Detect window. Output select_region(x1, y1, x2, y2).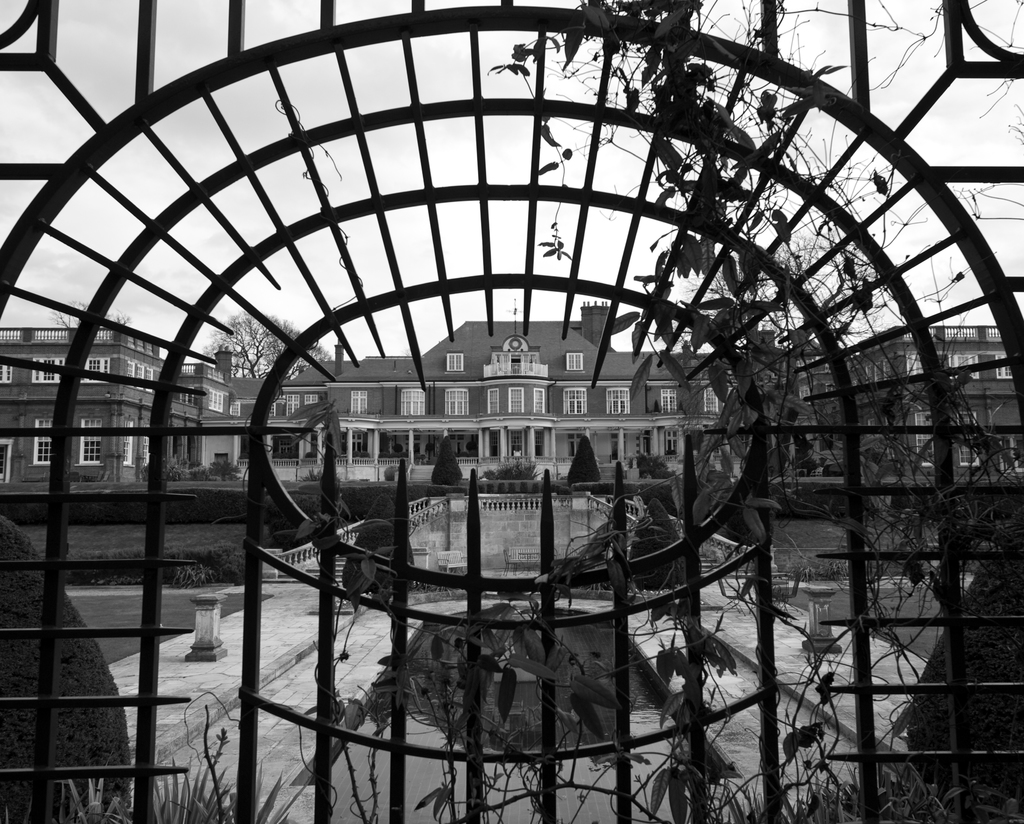
select_region(524, 353, 538, 375).
